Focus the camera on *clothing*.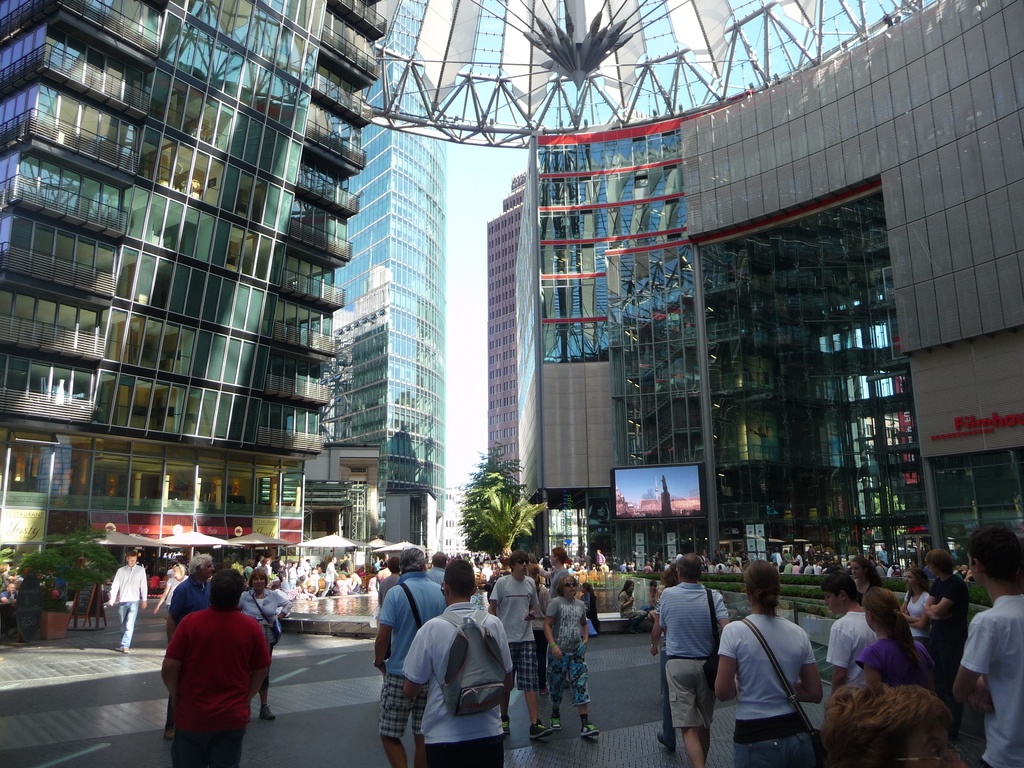
Focus region: rect(858, 630, 938, 697).
